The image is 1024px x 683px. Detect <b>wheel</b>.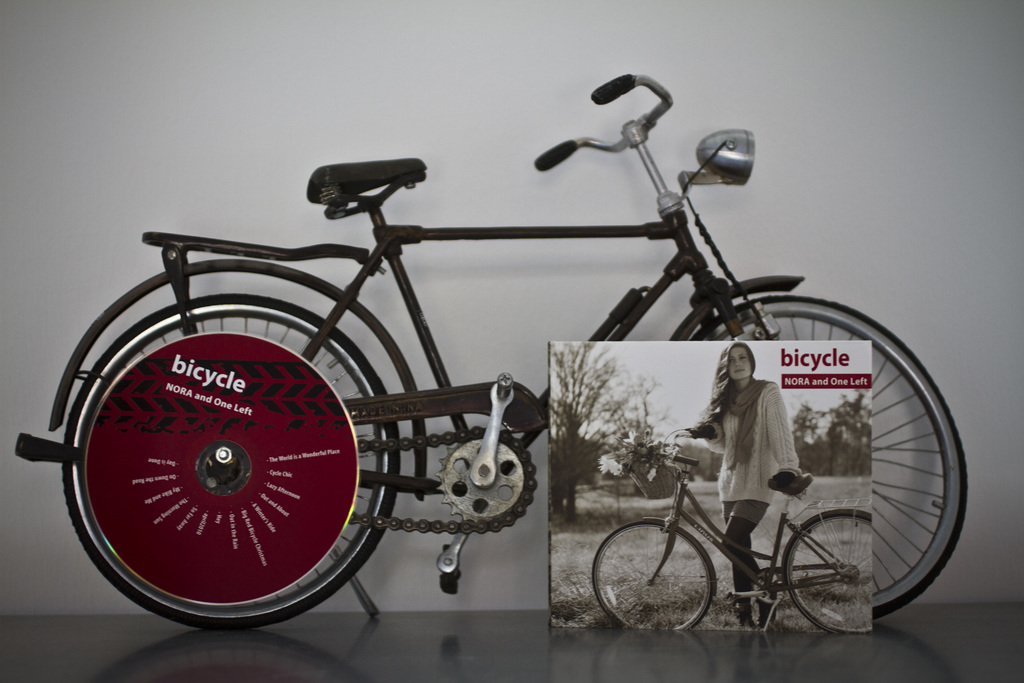
Detection: (x1=431, y1=425, x2=537, y2=525).
